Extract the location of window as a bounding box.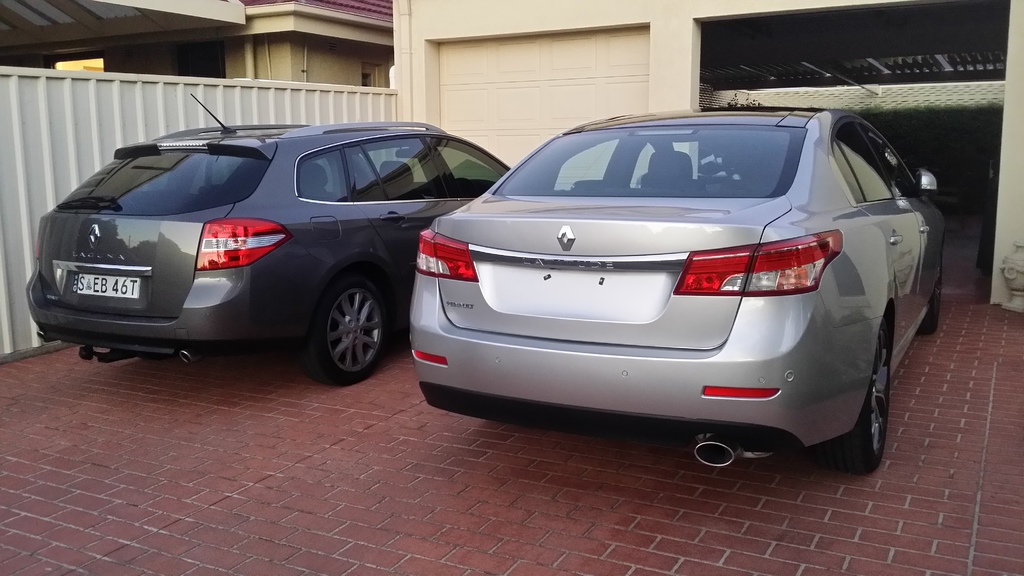
(left=828, top=120, right=886, bottom=202).
